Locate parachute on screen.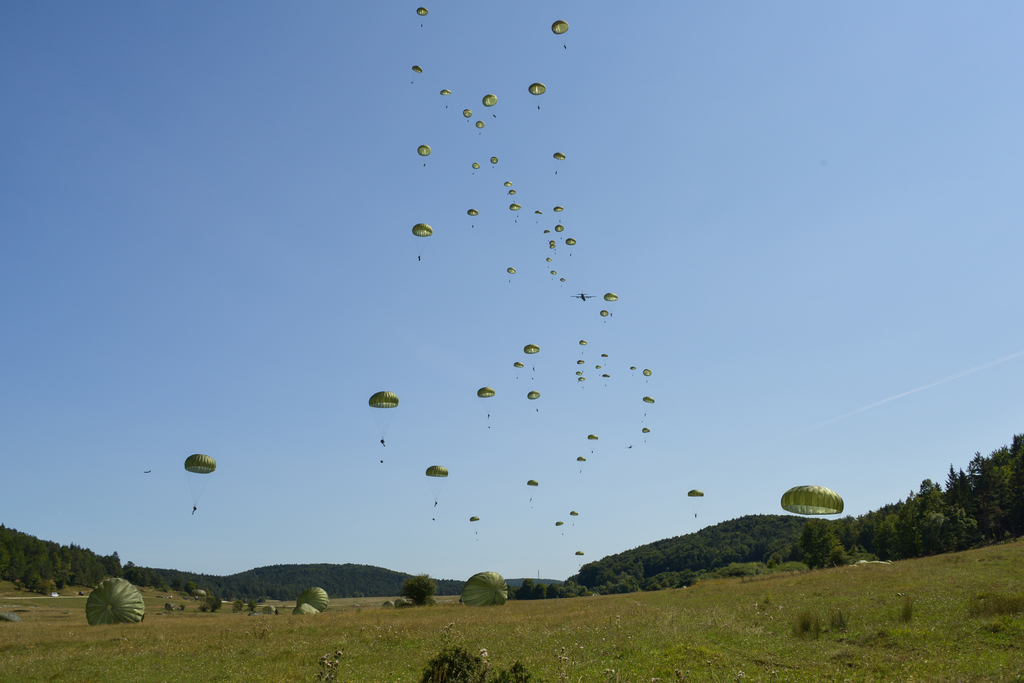
On screen at pyautogui.locateOnScreen(367, 390, 401, 462).
